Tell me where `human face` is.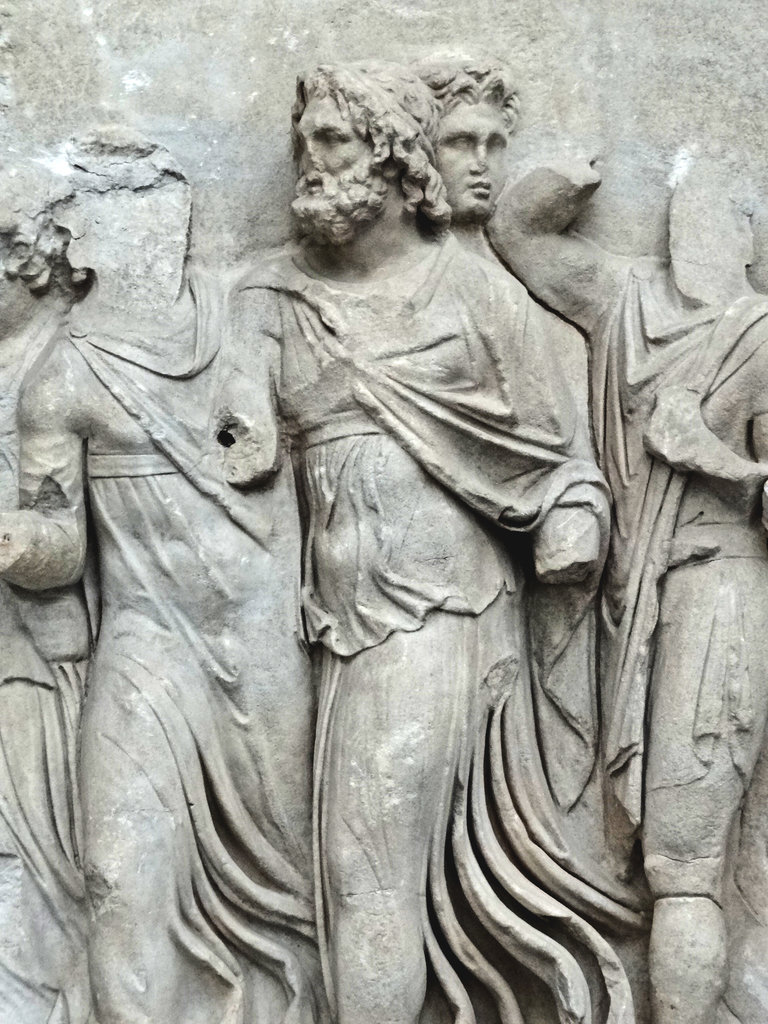
`human face` is at (x1=434, y1=104, x2=509, y2=226).
